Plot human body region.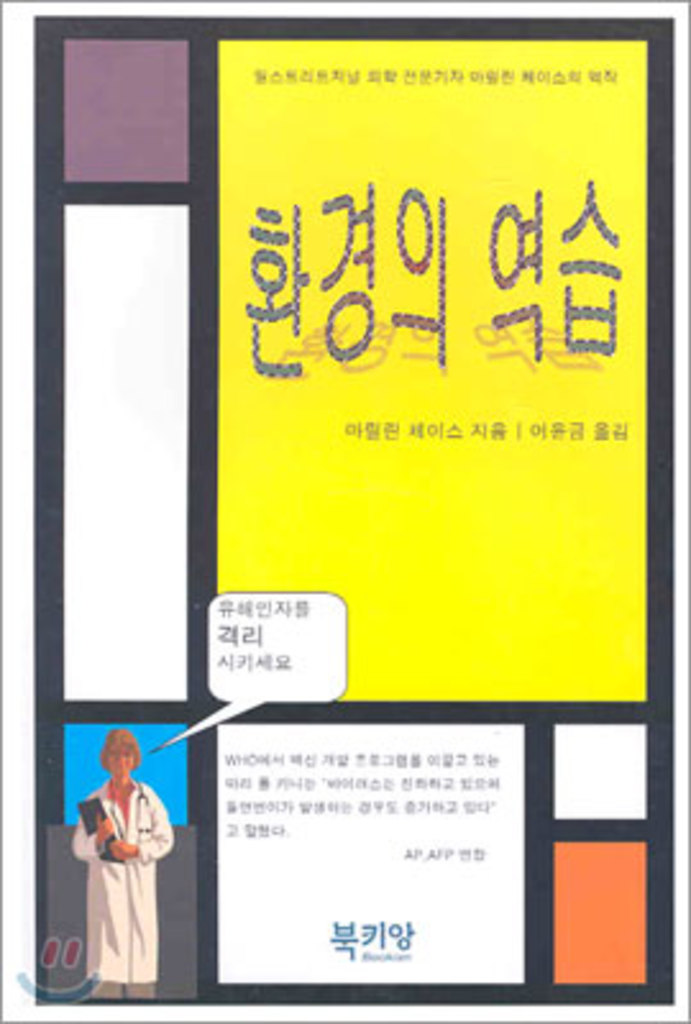
Plotted at [left=72, top=742, right=169, bottom=950].
